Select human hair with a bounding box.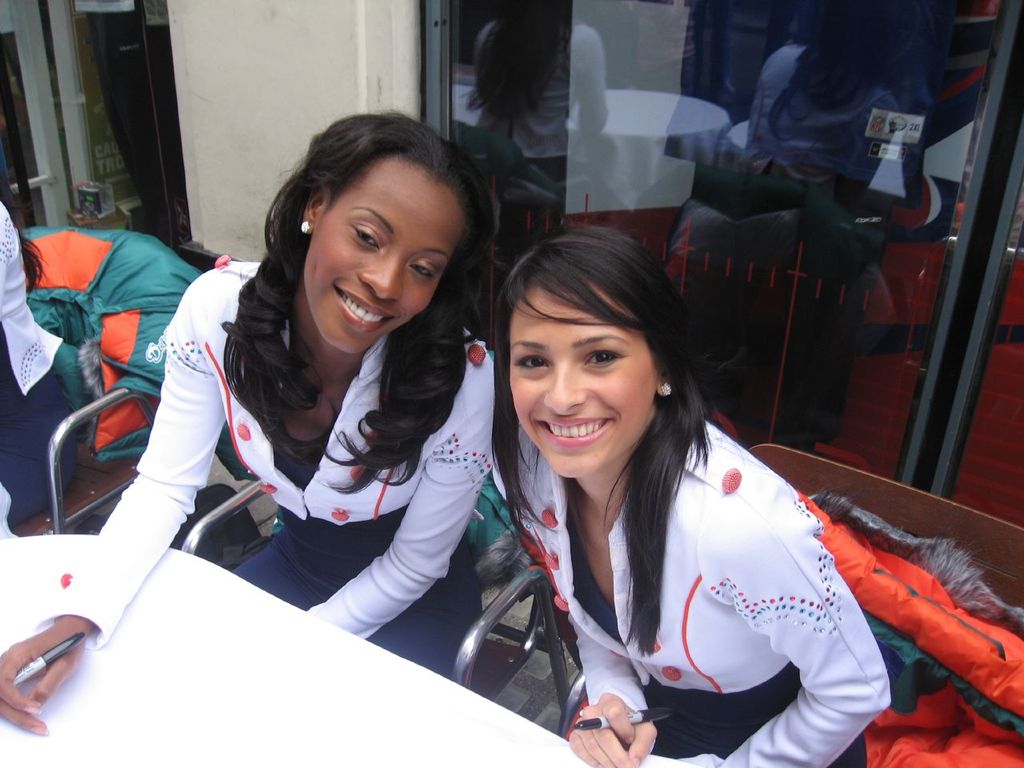
pyautogui.locateOnScreen(238, 114, 487, 435).
